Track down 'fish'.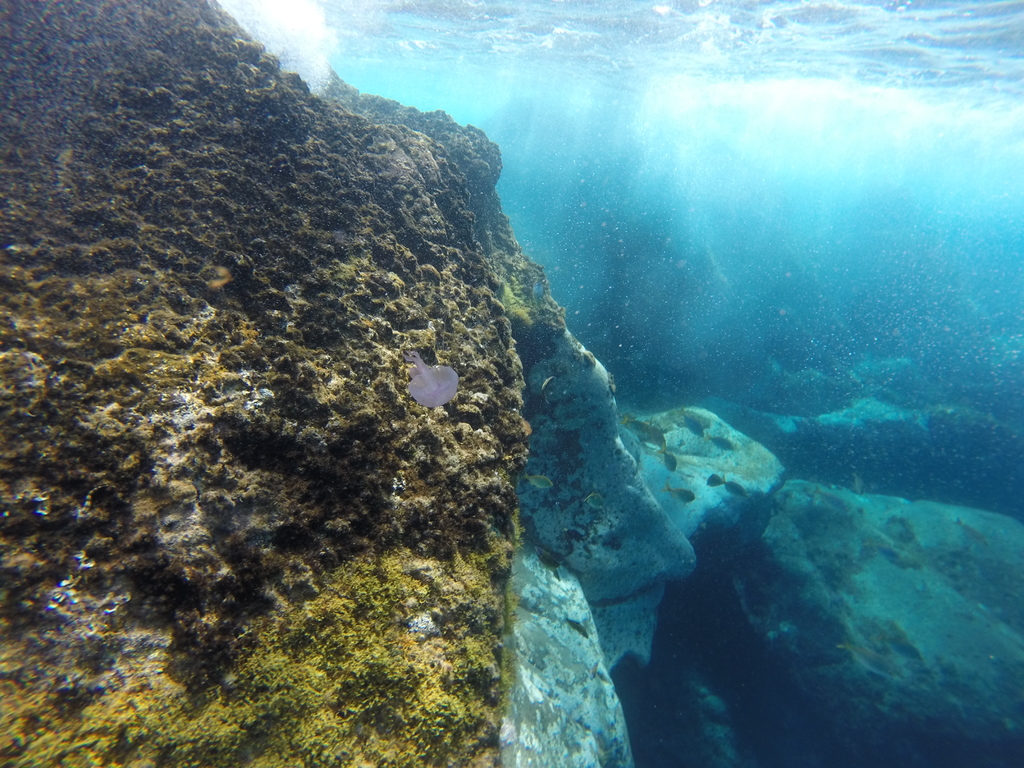
Tracked to BBox(705, 470, 747, 502).
